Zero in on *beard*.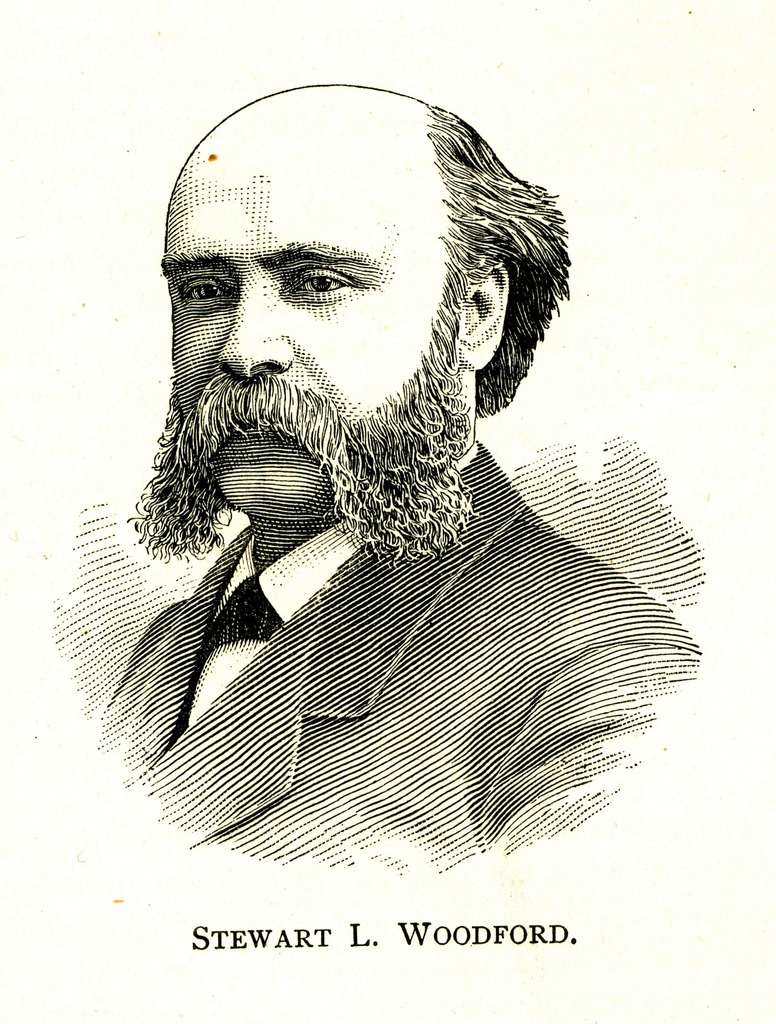
Zeroed in: [122,328,435,565].
